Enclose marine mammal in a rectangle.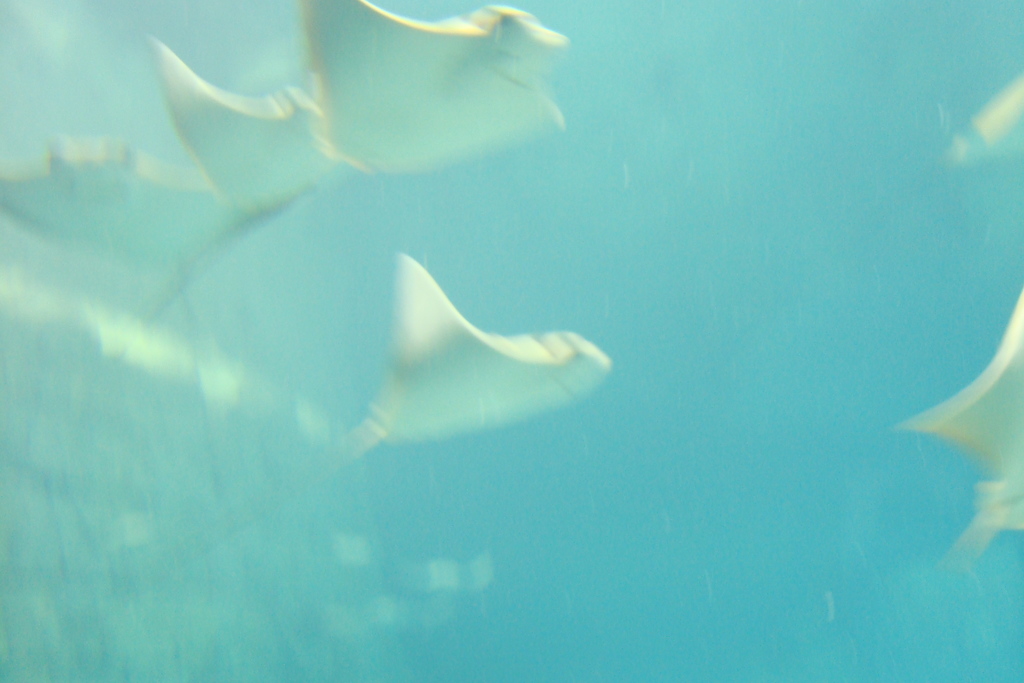
bbox=(897, 327, 1020, 546).
